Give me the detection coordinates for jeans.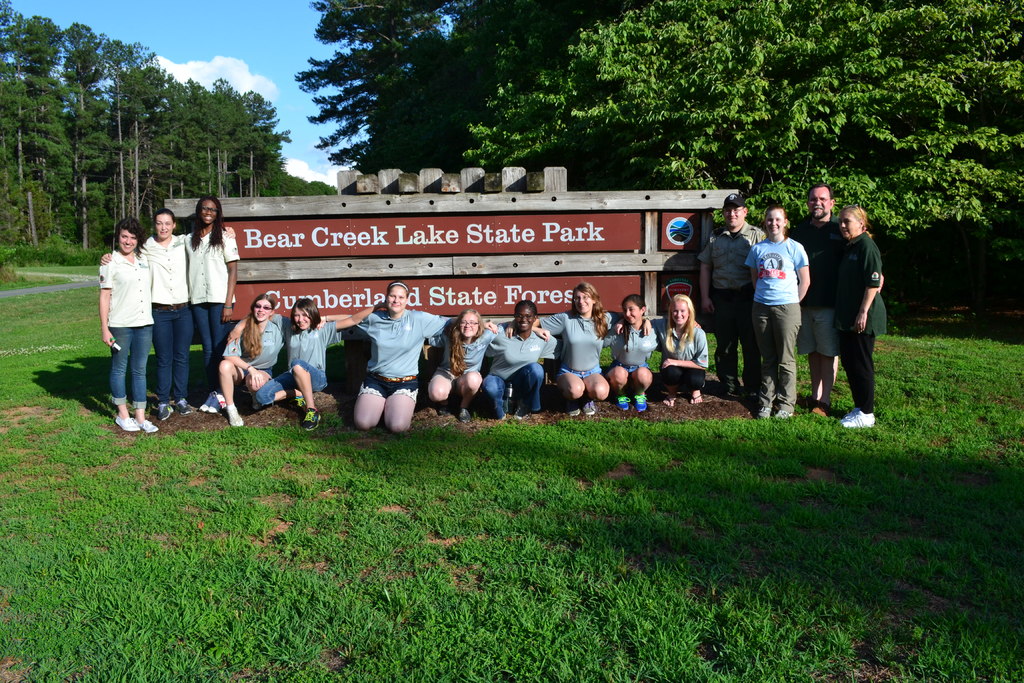
rect(255, 357, 325, 409).
